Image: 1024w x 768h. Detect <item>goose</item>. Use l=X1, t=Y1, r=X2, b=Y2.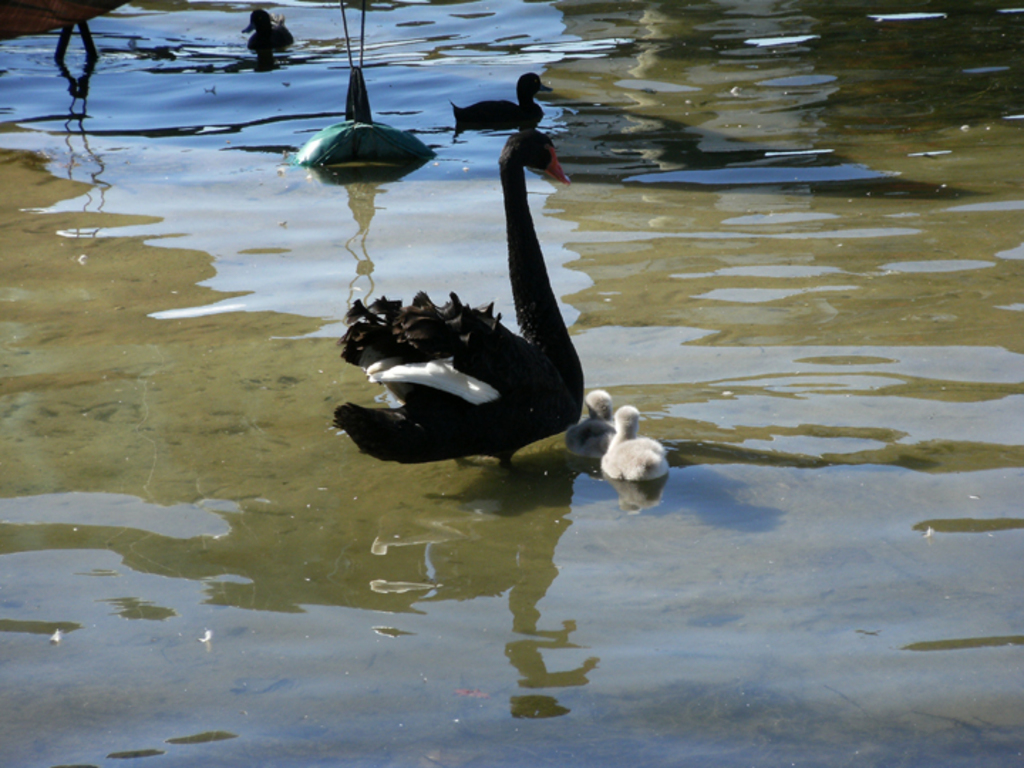
l=555, t=388, r=614, b=457.
